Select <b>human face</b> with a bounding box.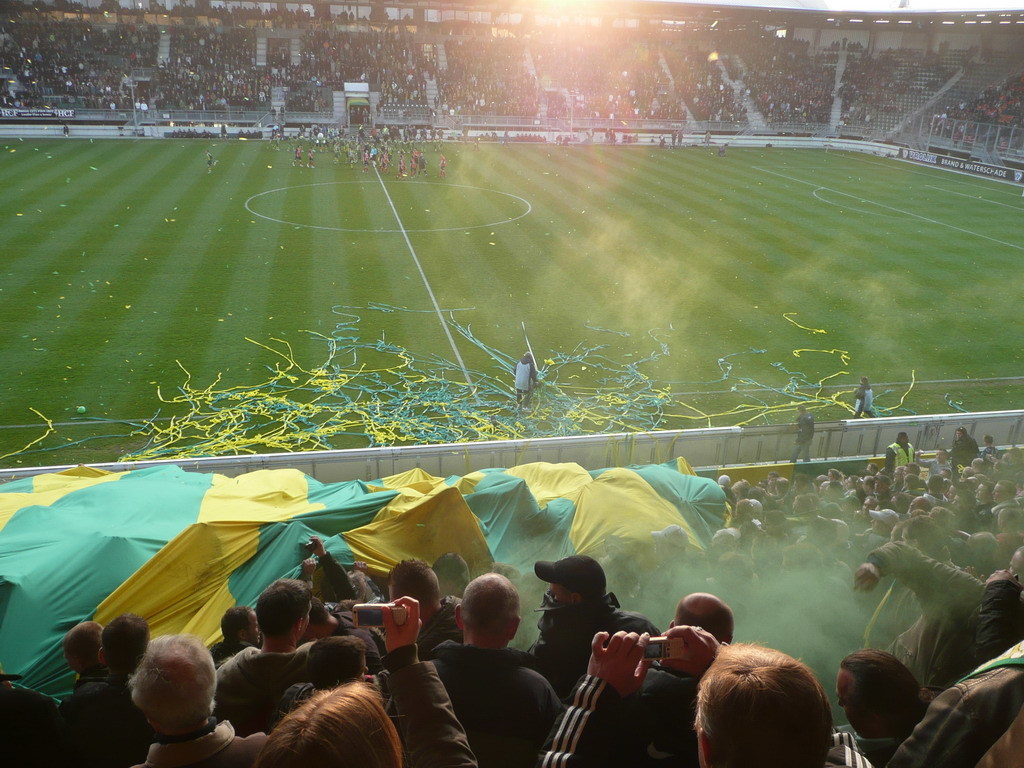
left=246, top=607, right=261, bottom=647.
